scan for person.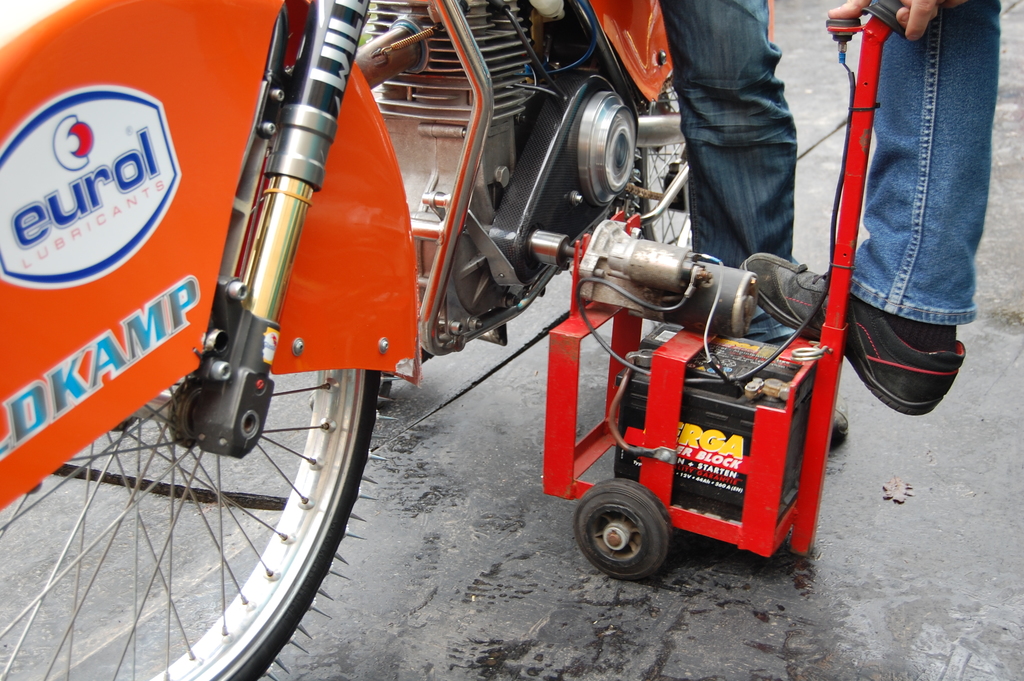
Scan result: detection(649, 0, 852, 447).
